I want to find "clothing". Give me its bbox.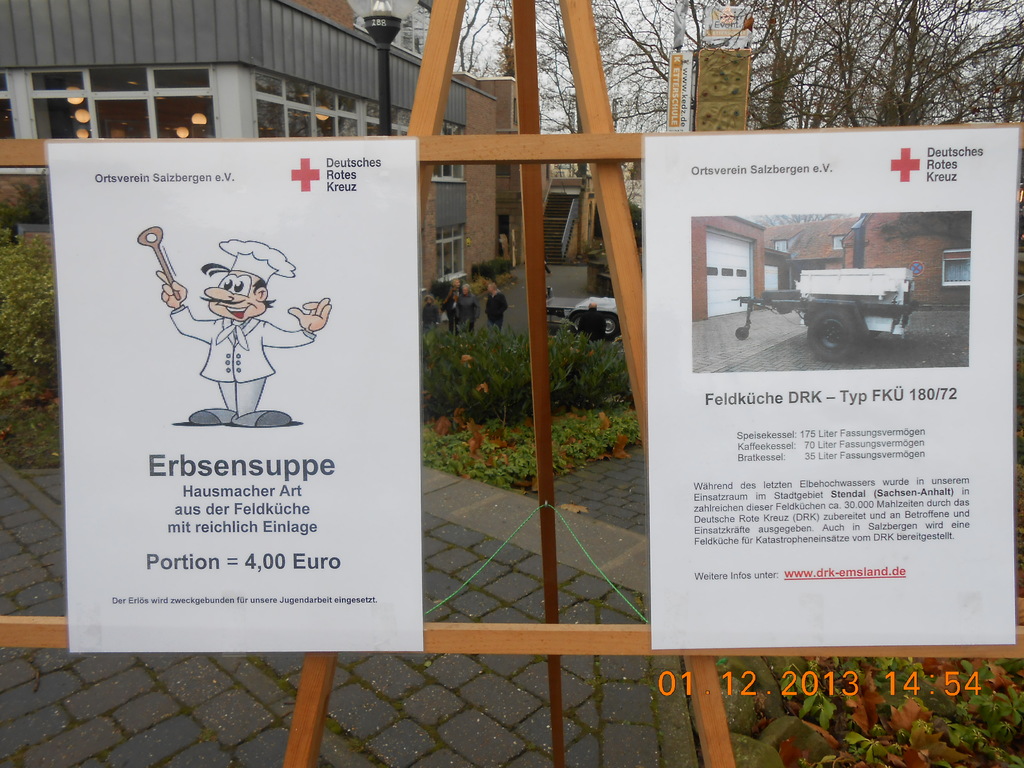
170,312,310,417.
